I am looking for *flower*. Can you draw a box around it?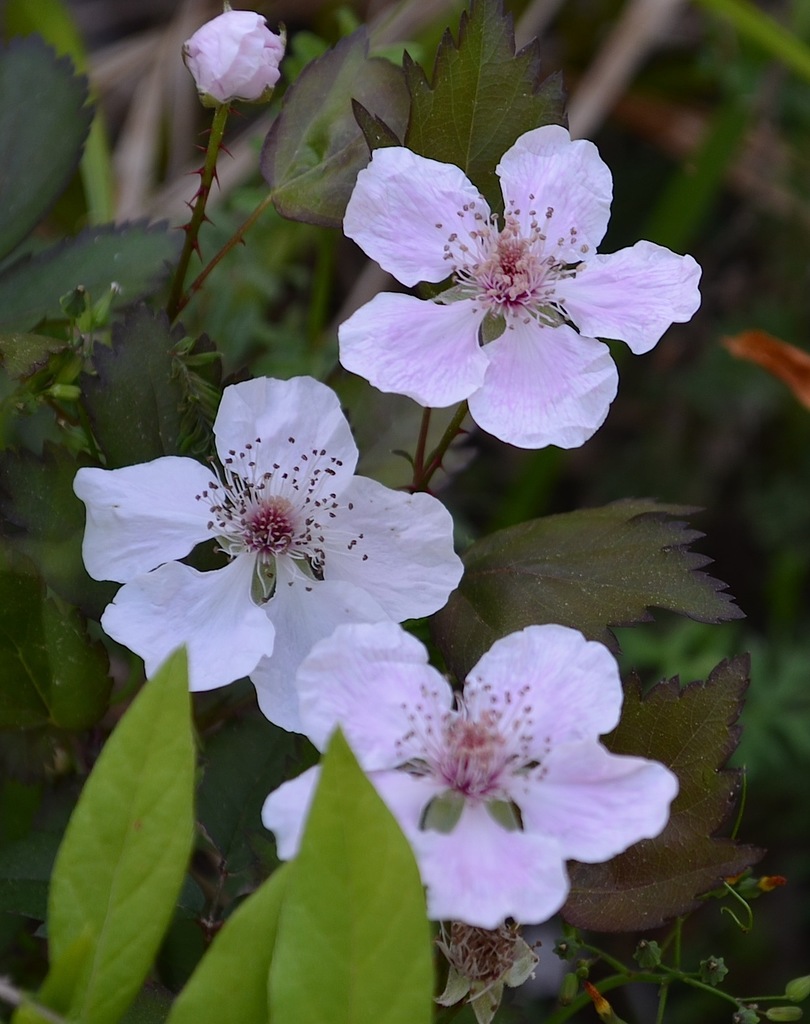
Sure, the bounding box is <region>61, 373, 473, 753</region>.
